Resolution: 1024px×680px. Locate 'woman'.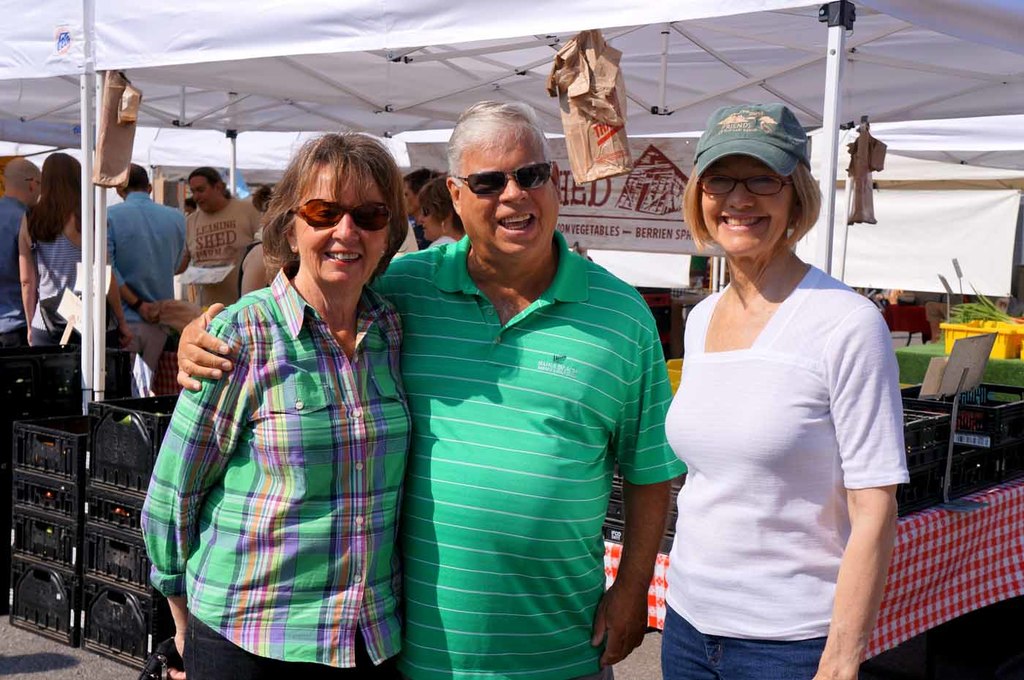
crop(138, 126, 418, 679).
